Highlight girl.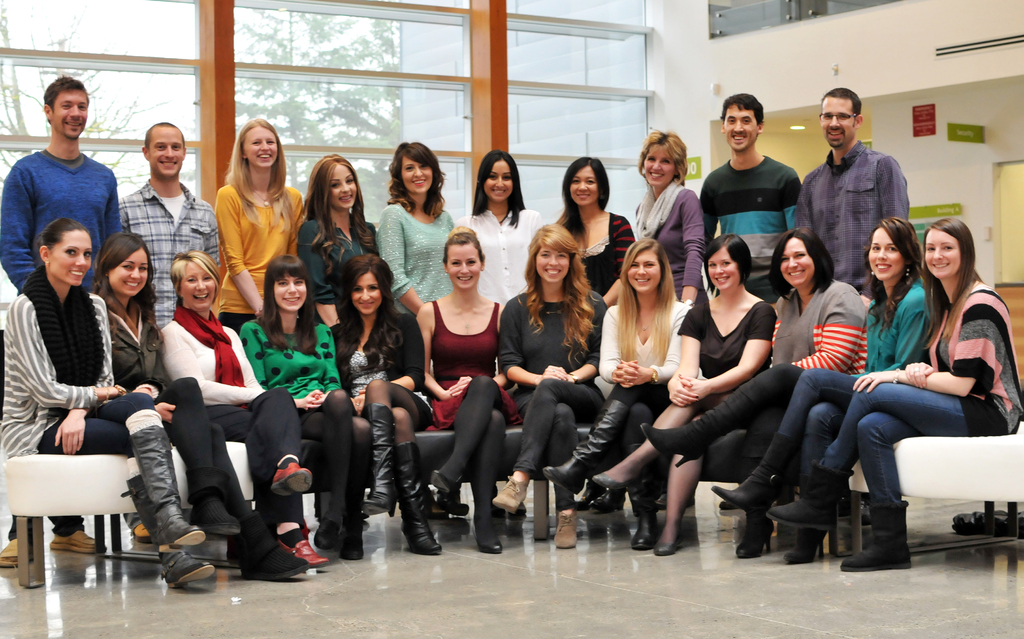
Highlighted region: (left=637, top=229, right=873, bottom=553).
